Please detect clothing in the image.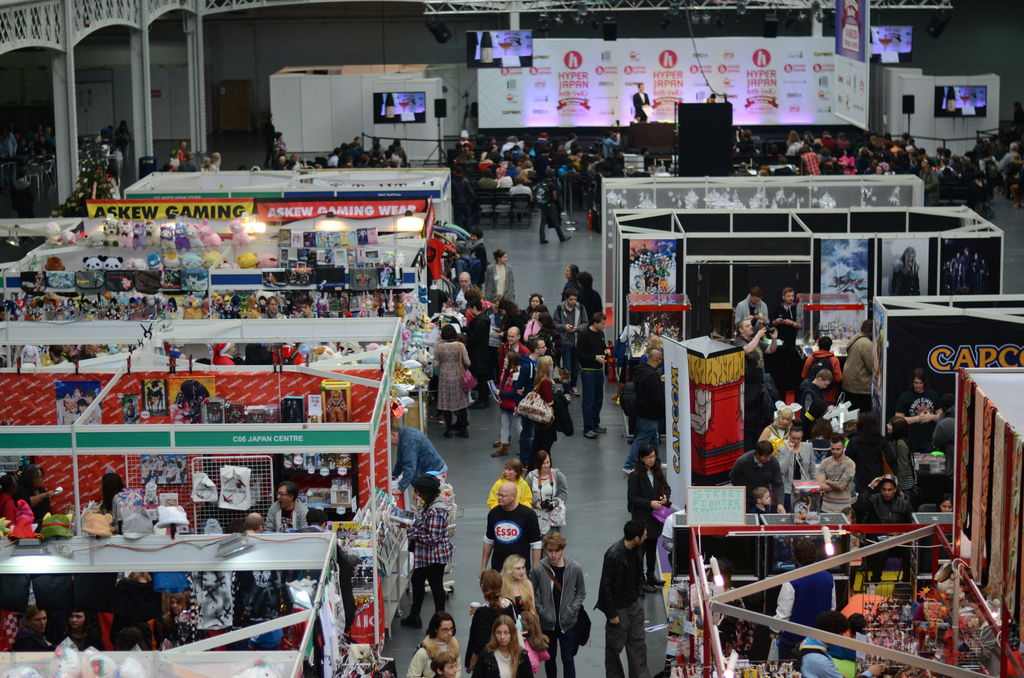
556/303/589/392.
